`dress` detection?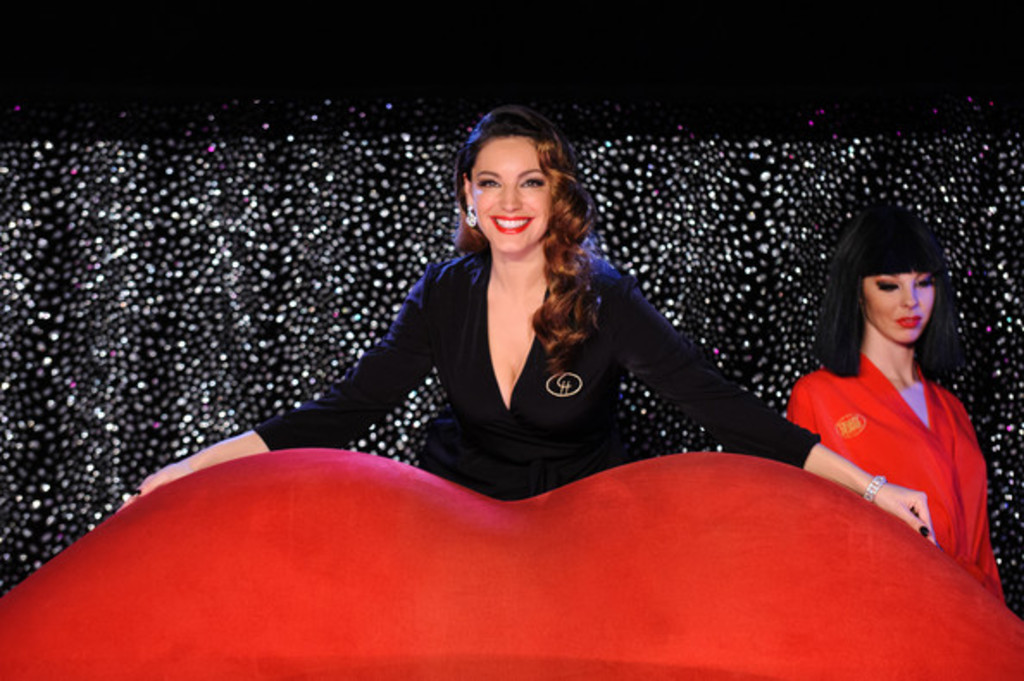
Rect(247, 240, 824, 498)
